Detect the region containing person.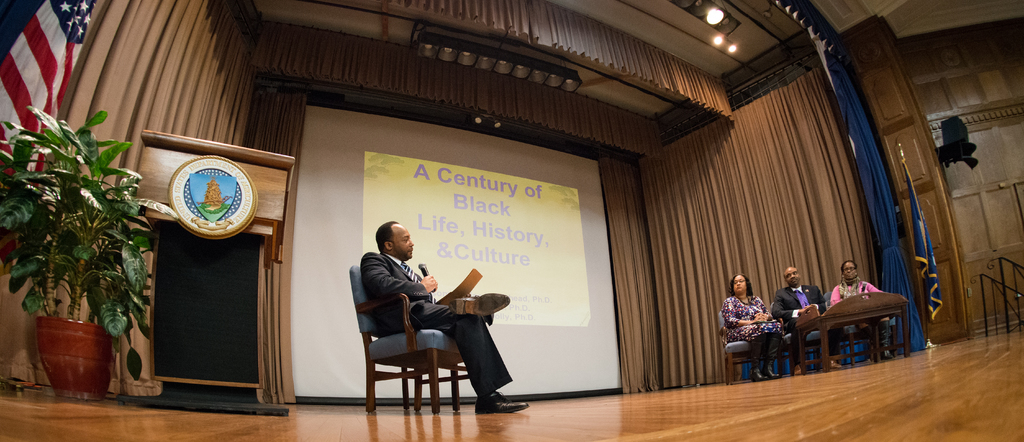
(x1=824, y1=254, x2=900, y2=365).
